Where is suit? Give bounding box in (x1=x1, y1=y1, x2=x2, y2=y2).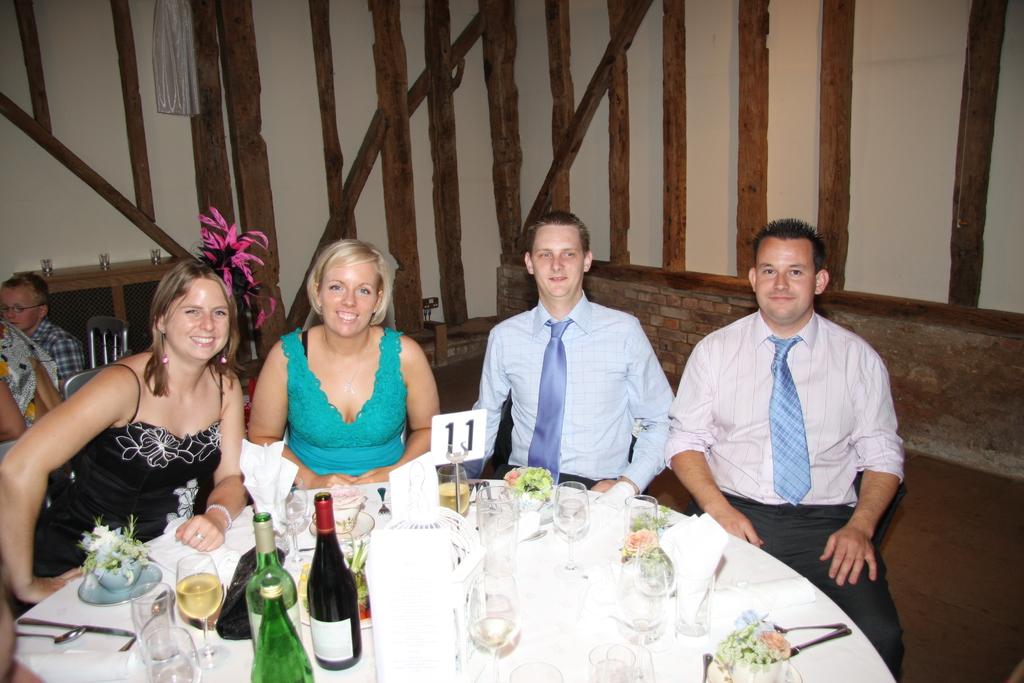
(x1=665, y1=308, x2=906, y2=682).
